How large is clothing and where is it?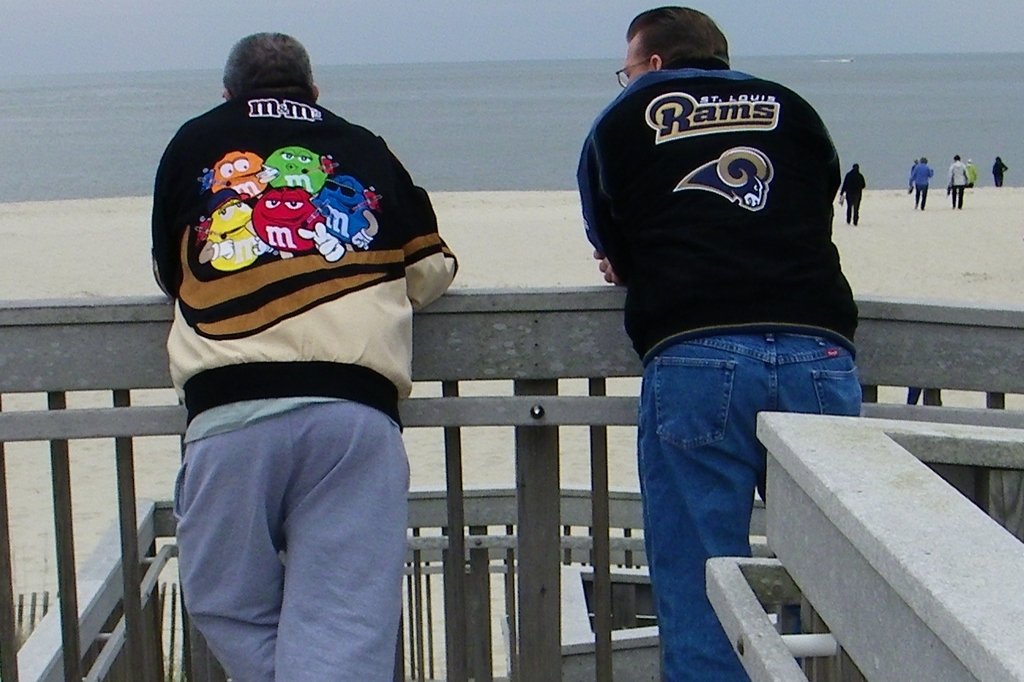
Bounding box: <bbox>575, 65, 861, 681</bbox>.
